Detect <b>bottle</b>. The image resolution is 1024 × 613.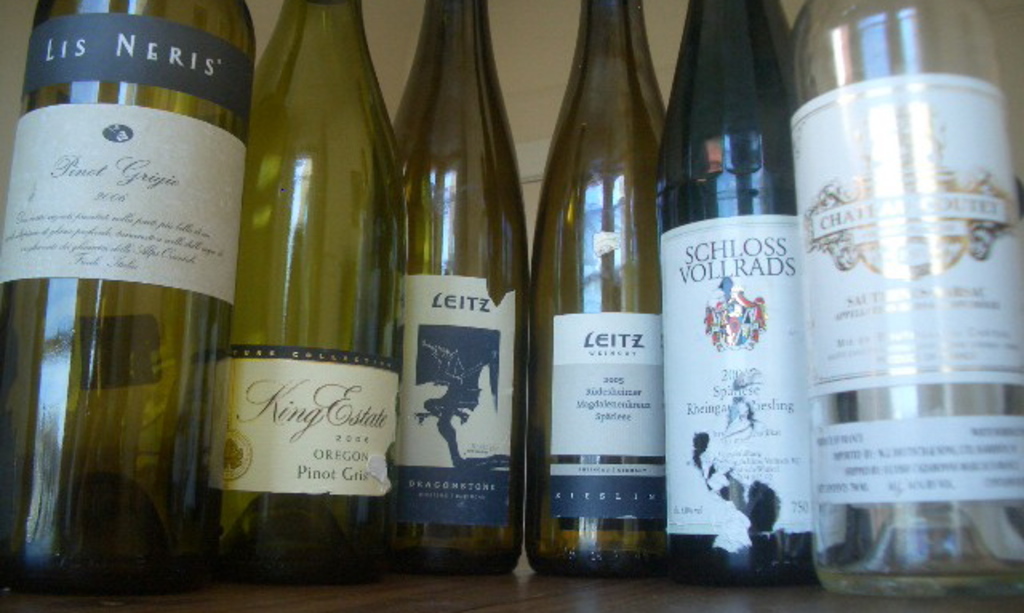
(left=784, top=0, right=1022, bottom=597).
